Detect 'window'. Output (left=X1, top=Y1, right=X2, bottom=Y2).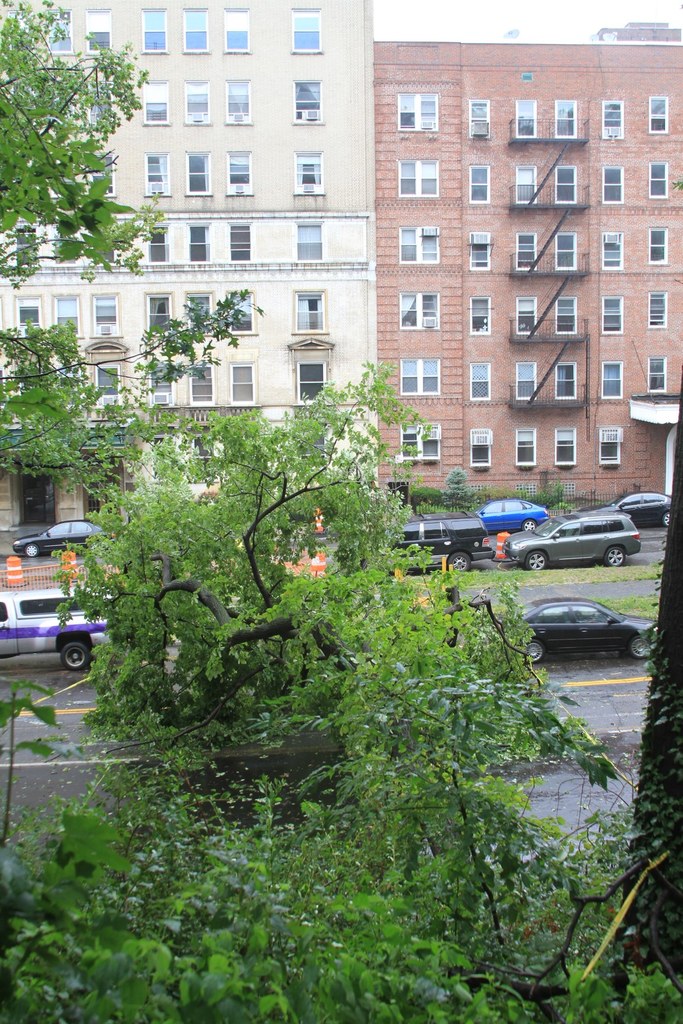
(left=600, top=428, right=621, bottom=471).
